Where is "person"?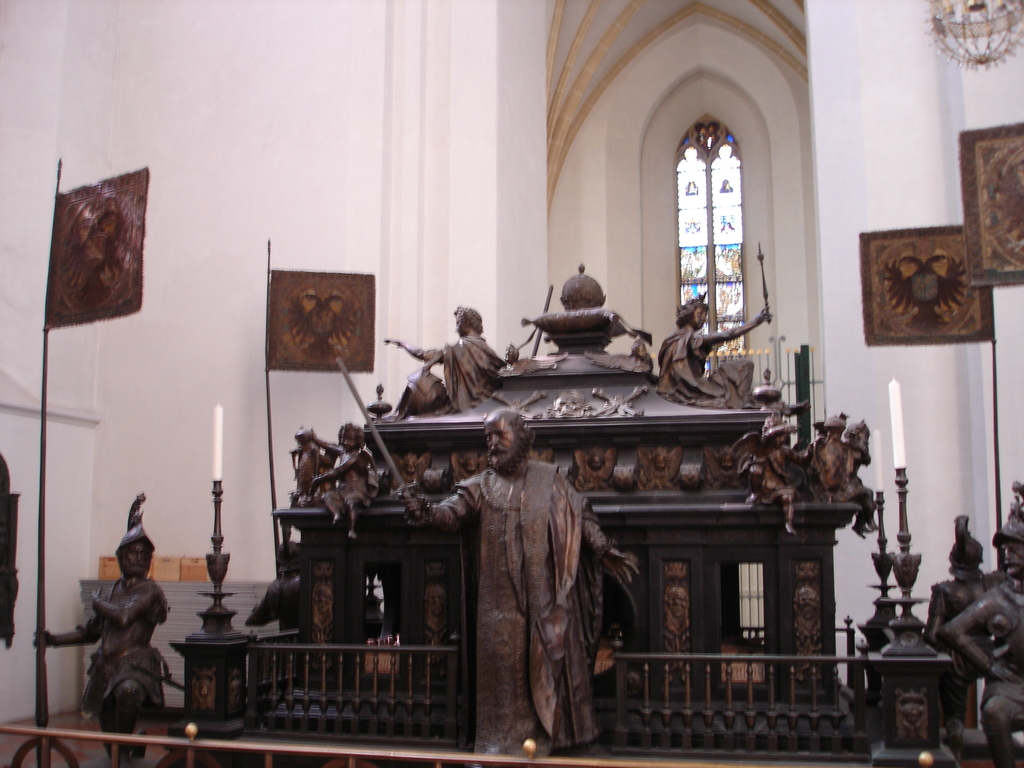
[left=401, top=412, right=636, bottom=751].
